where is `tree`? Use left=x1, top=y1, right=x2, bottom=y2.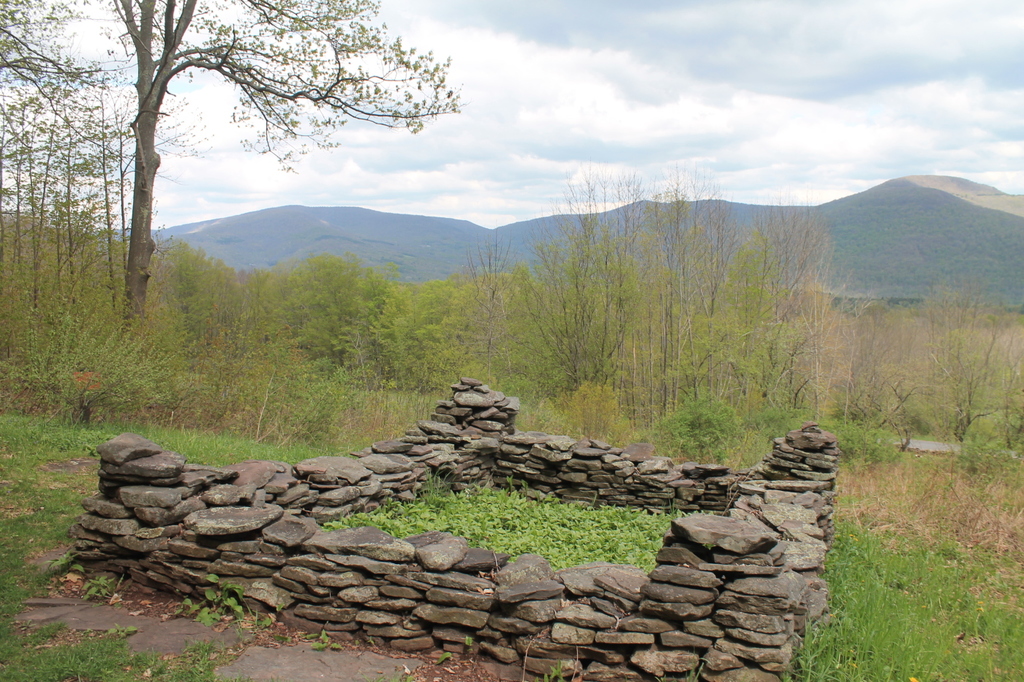
left=254, top=247, right=396, bottom=381.
